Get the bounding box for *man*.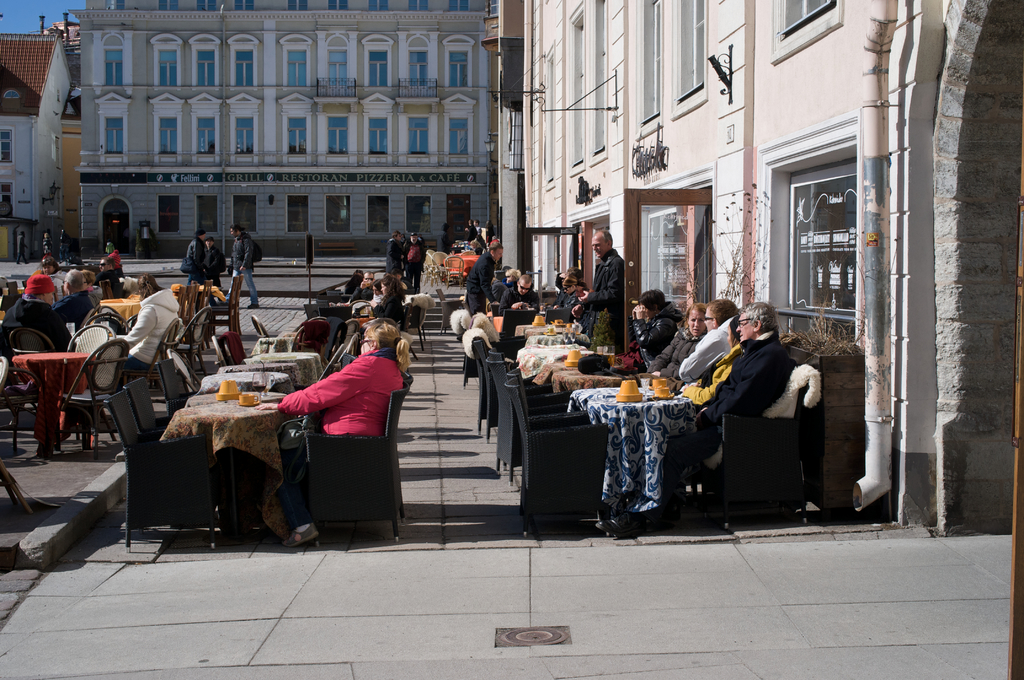
x1=184, y1=228, x2=207, y2=286.
